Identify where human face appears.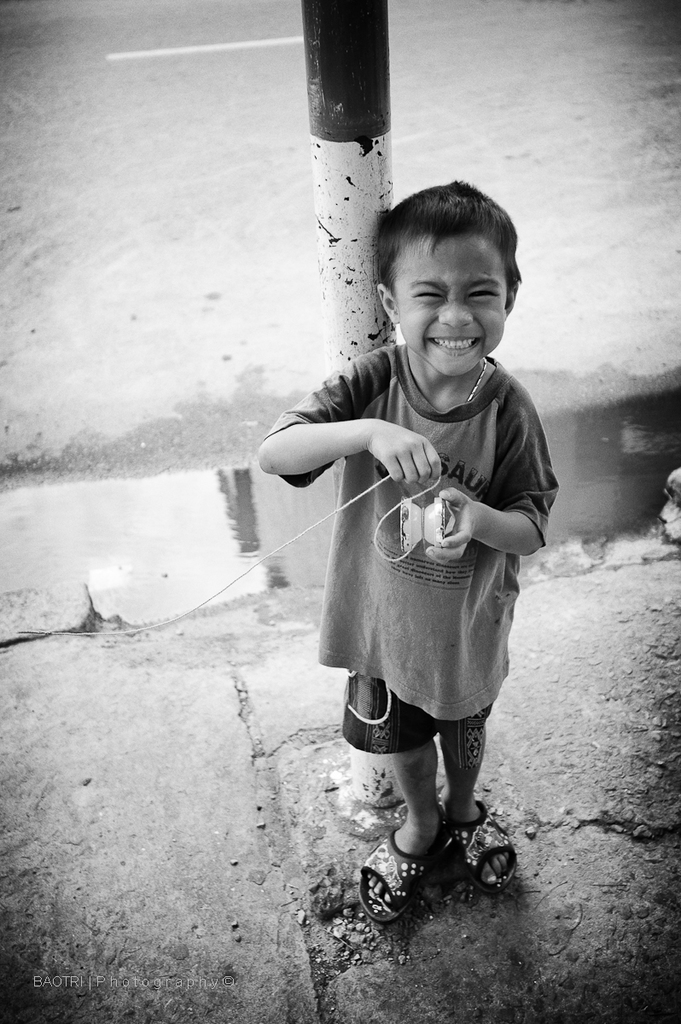
Appears at 394/237/510/378.
